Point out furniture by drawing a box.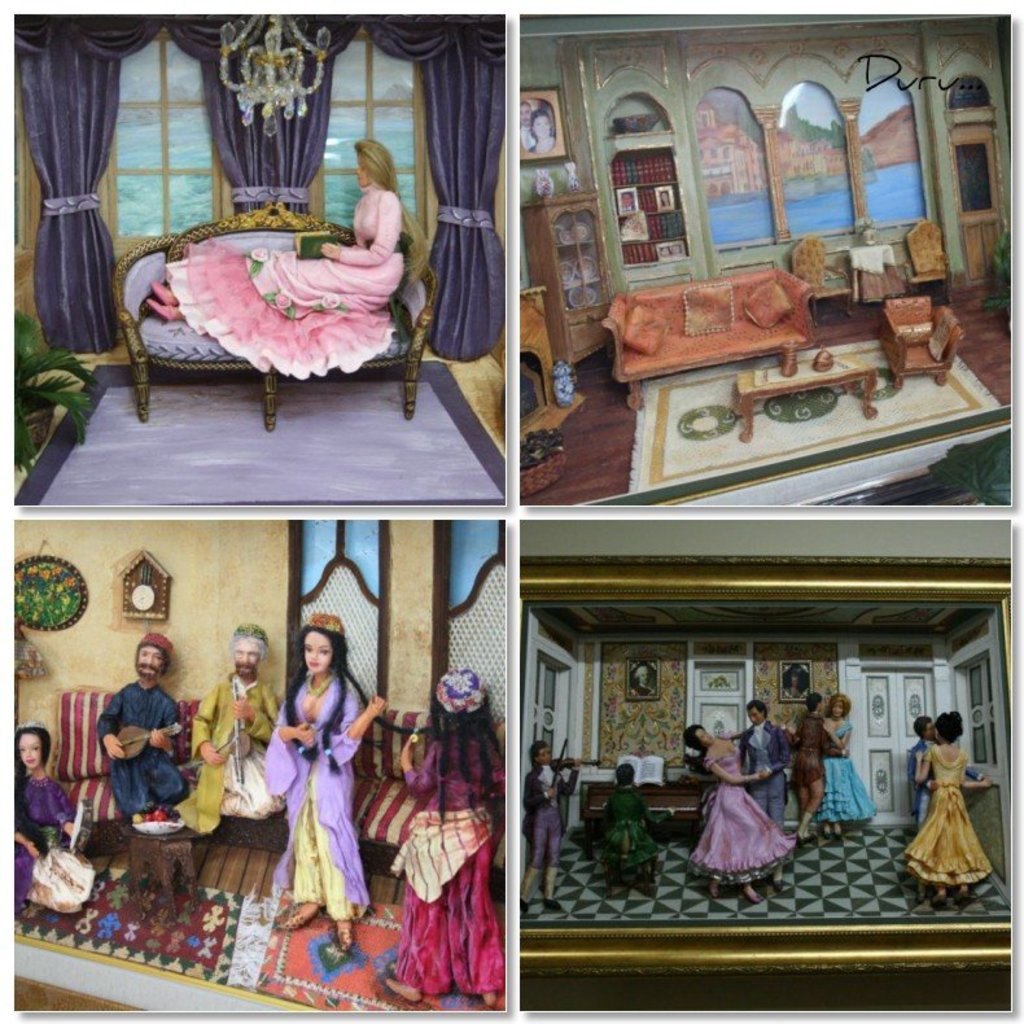
522, 188, 618, 372.
